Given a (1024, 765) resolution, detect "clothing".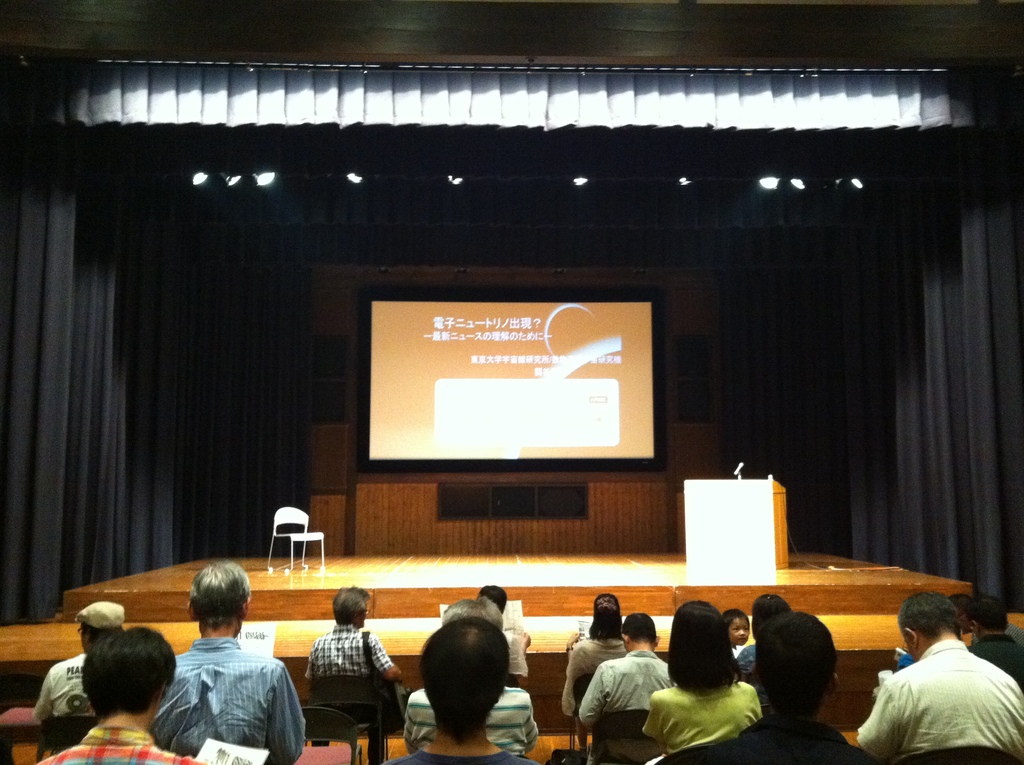
{"left": 24, "top": 648, "right": 98, "bottom": 726}.
